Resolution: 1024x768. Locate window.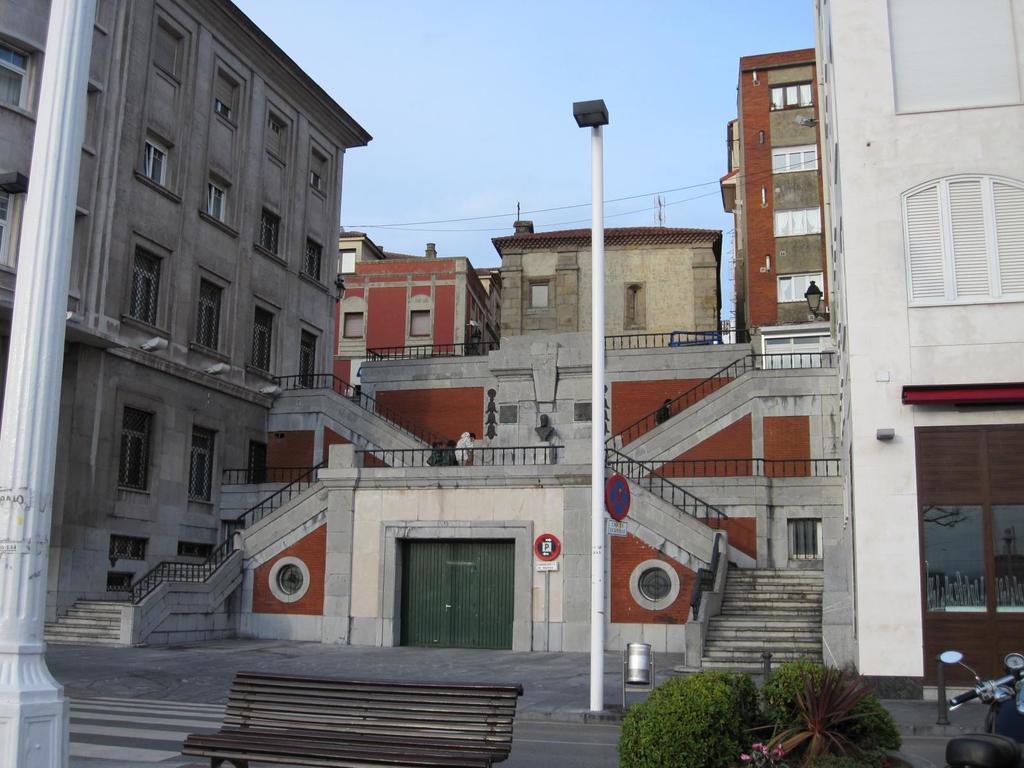
crop(200, 168, 231, 225).
